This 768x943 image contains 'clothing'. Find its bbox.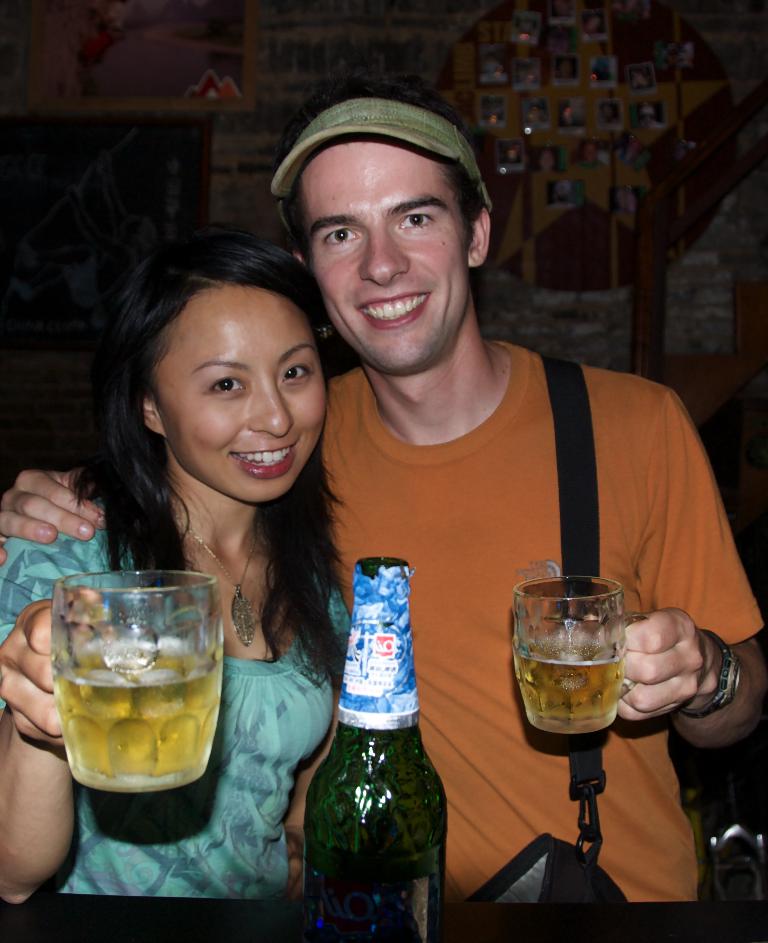
0/494/350/895.
